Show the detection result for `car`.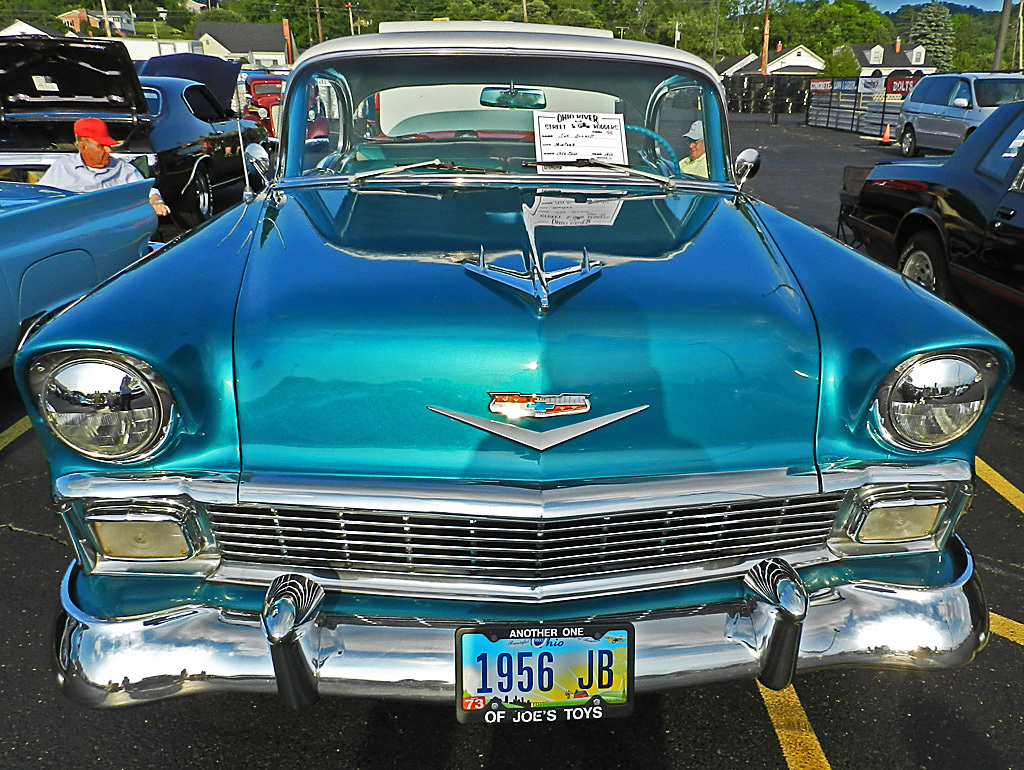
[834,101,1023,356].
